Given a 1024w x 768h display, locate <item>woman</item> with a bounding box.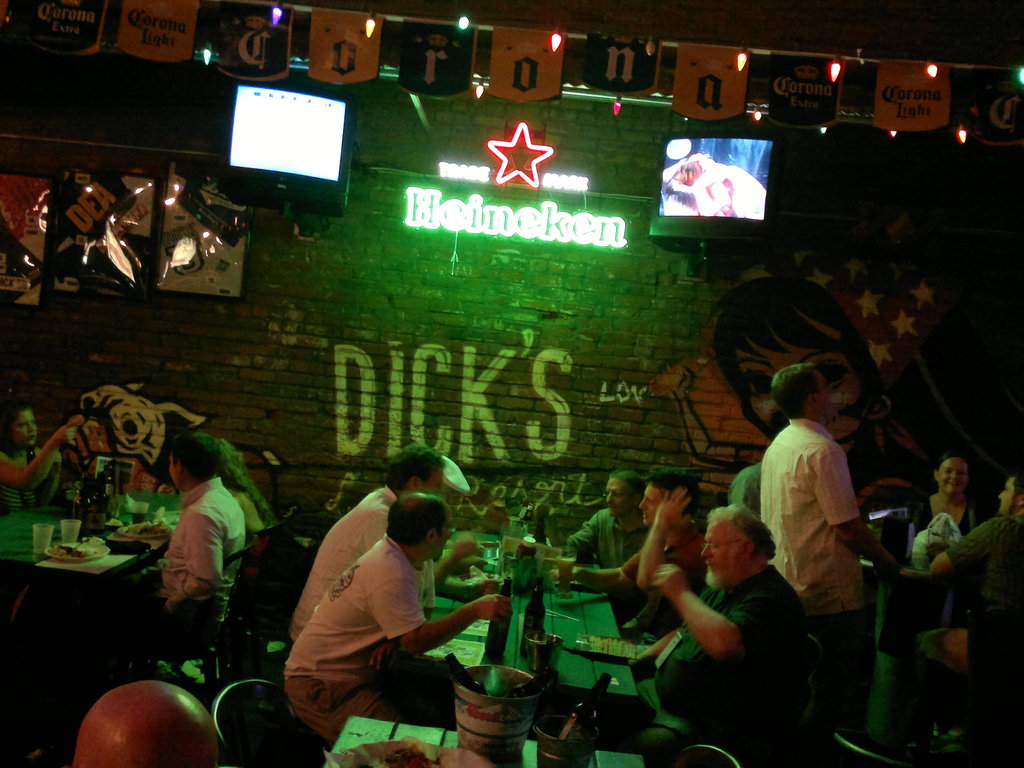
Located: {"x1": 0, "y1": 393, "x2": 88, "y2": 515}.
